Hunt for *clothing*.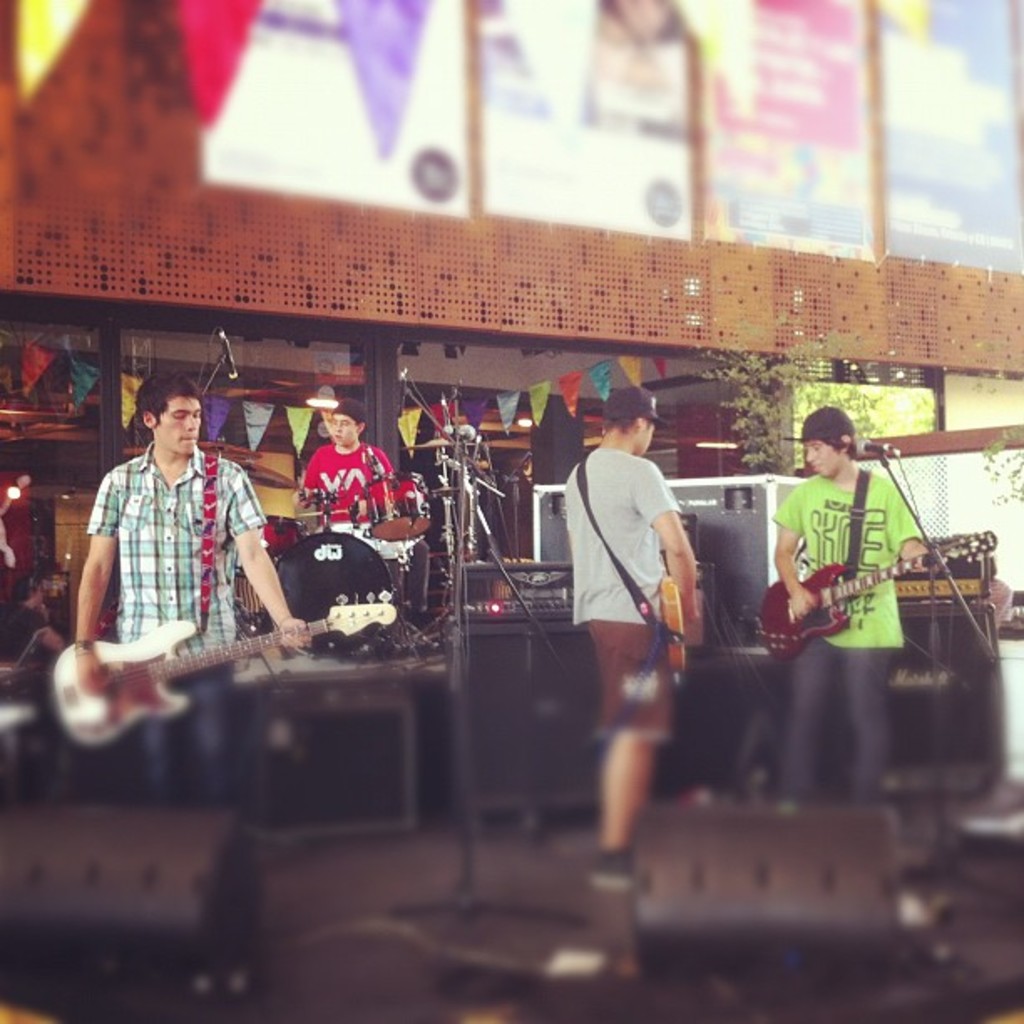
Hunted down at [85,437,258,801].
